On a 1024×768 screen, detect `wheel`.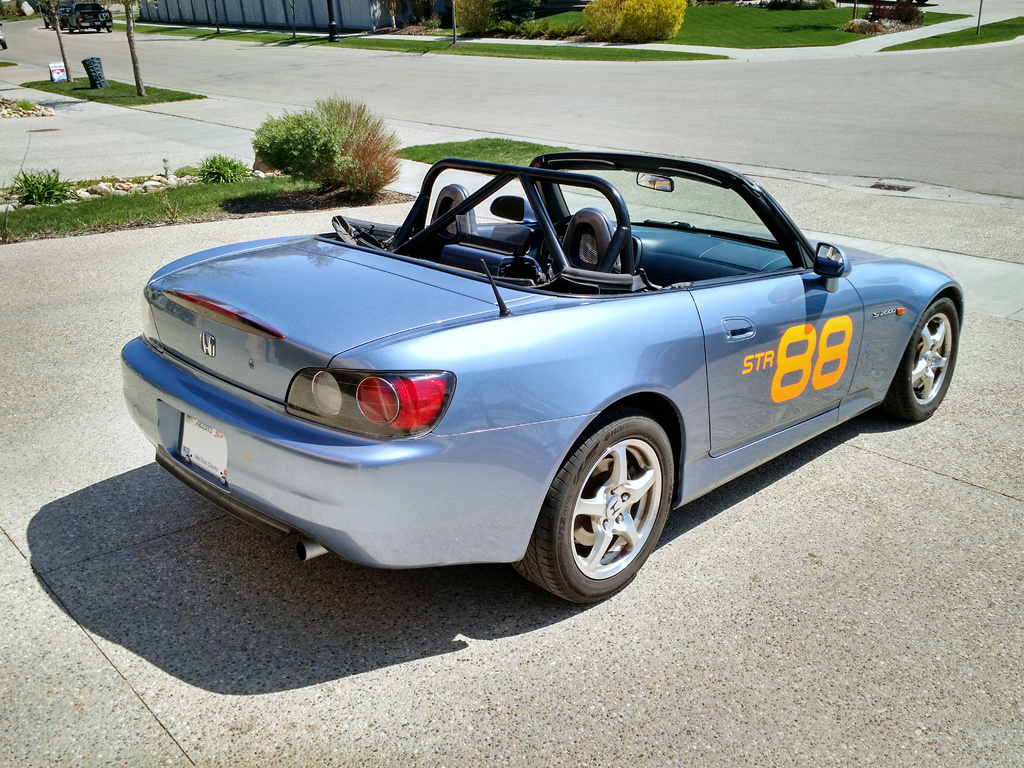
pyautogui.locateOnScreen(107, 21, 112, 33).
